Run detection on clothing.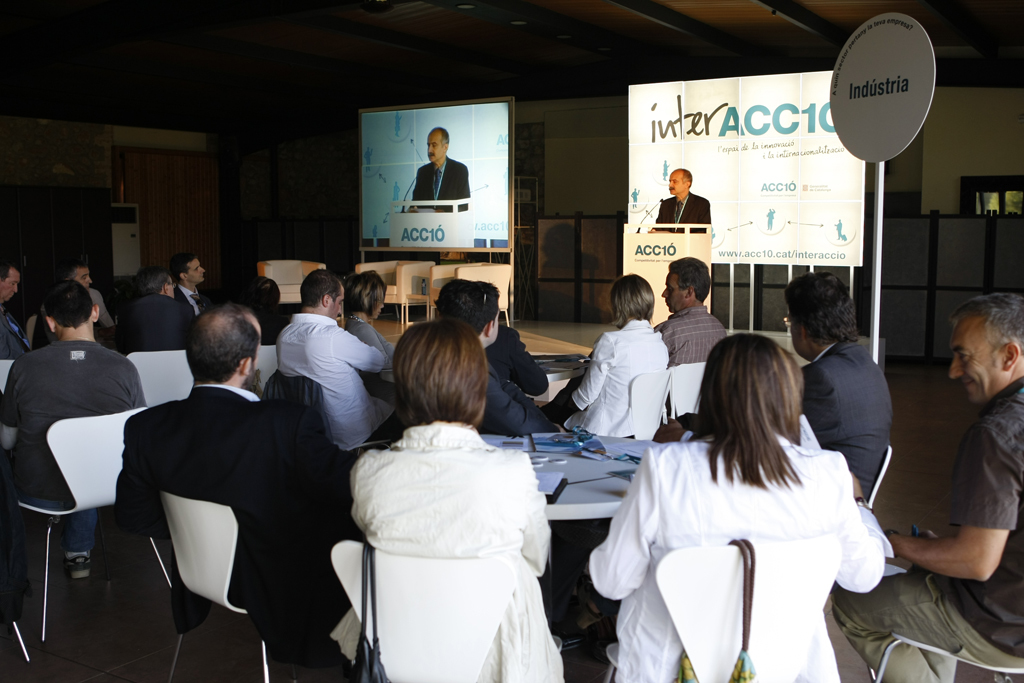
Result: <bbox>839, 361, 1023, 682</bbox>.
